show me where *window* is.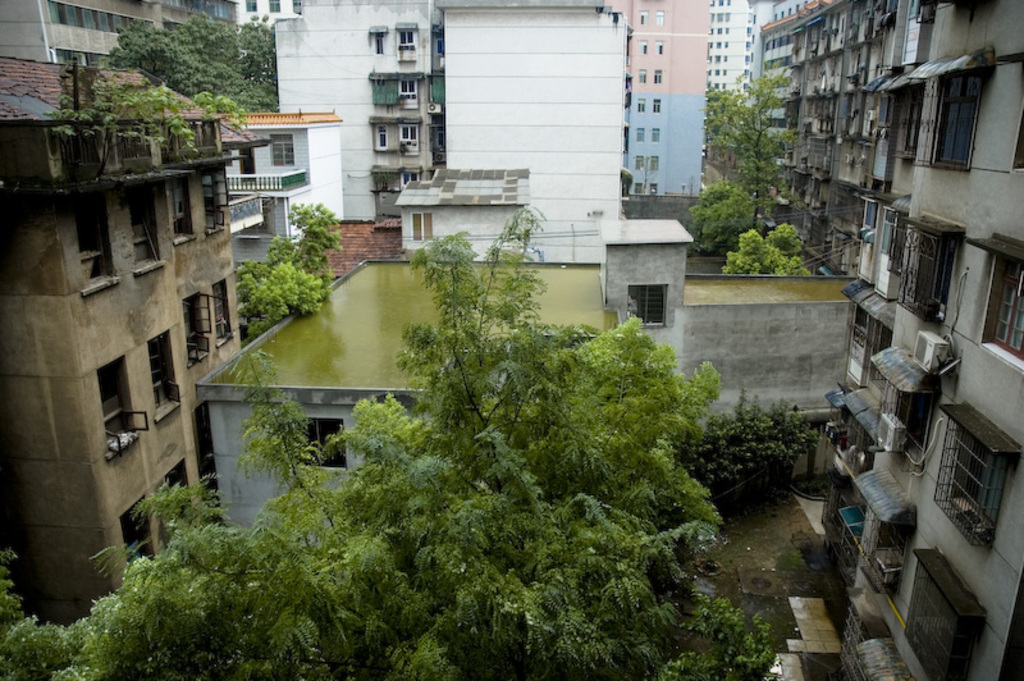
*window* is at x1=97 y1=351 x2=150 y2=462.
